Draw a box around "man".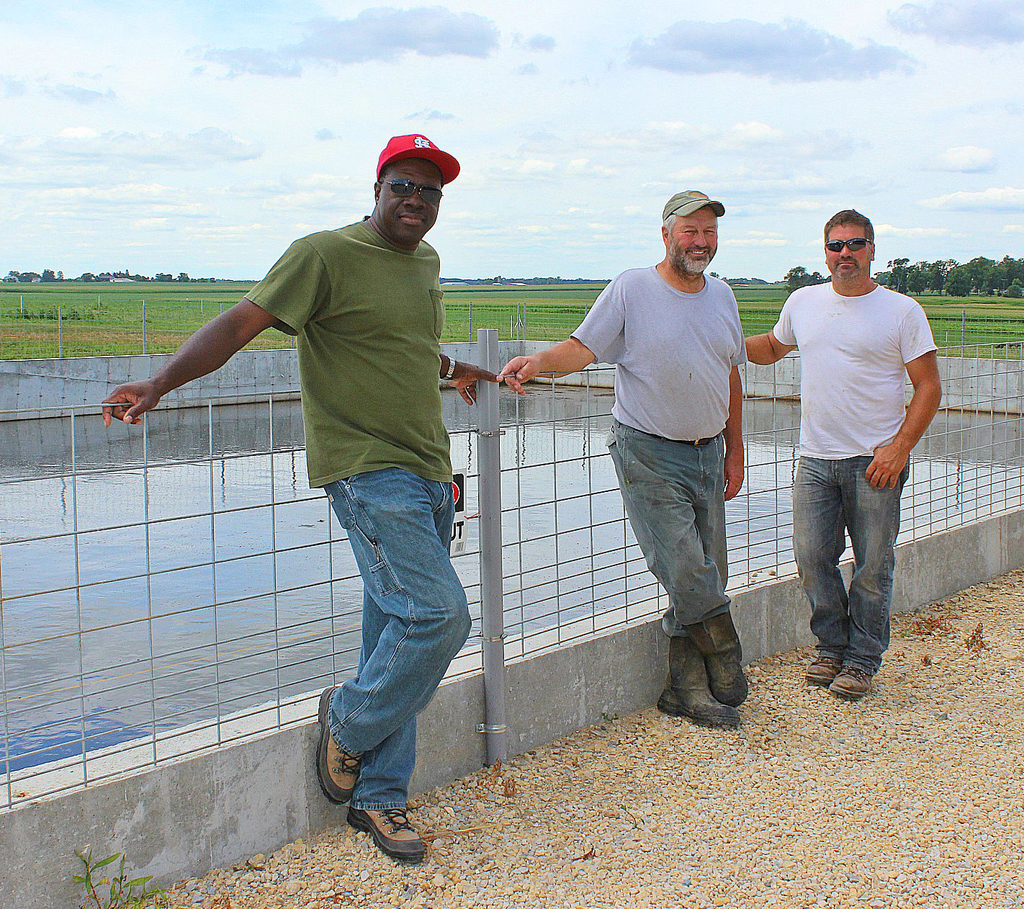
<region>171, 134, 500, 875</region>.
